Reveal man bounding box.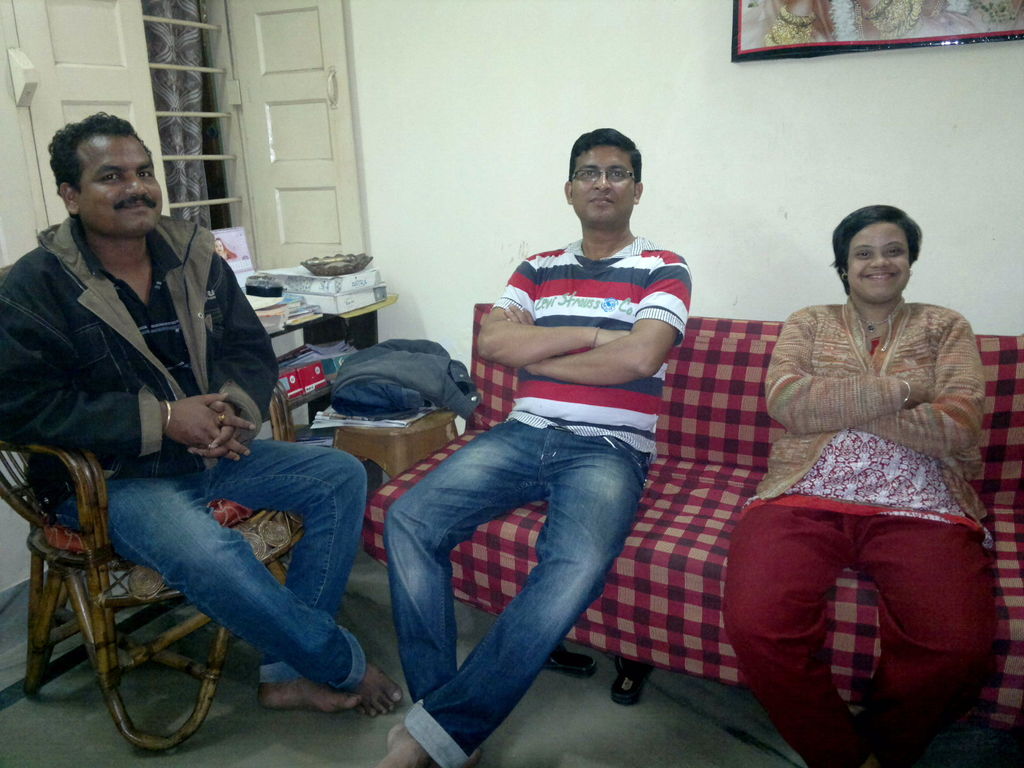
Revealed: select_region(385, 125, 688, 767).
